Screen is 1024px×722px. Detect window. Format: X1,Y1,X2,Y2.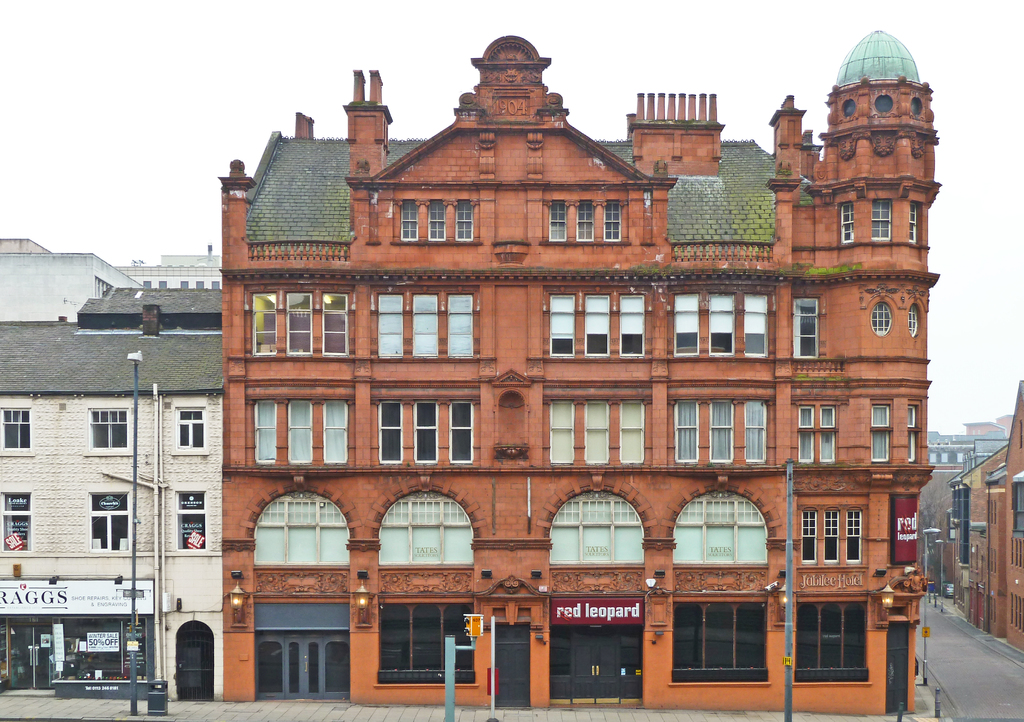
745,397,766,463.
